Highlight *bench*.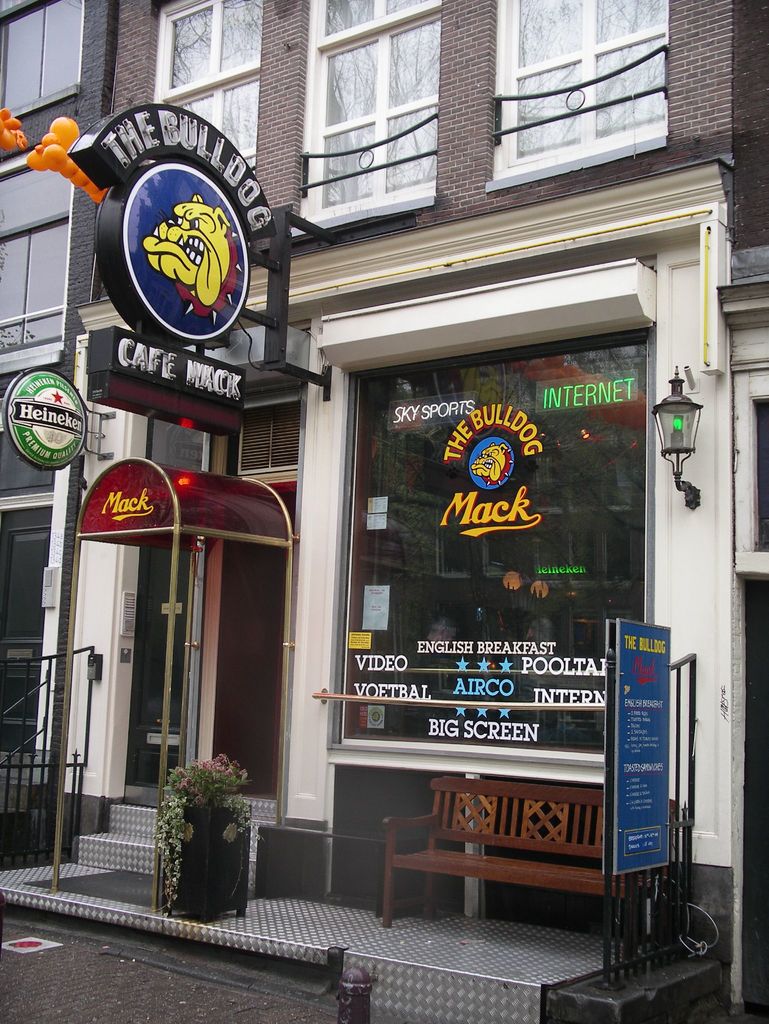
Highlighted region: bbox=(381, 776, 672, 931).
